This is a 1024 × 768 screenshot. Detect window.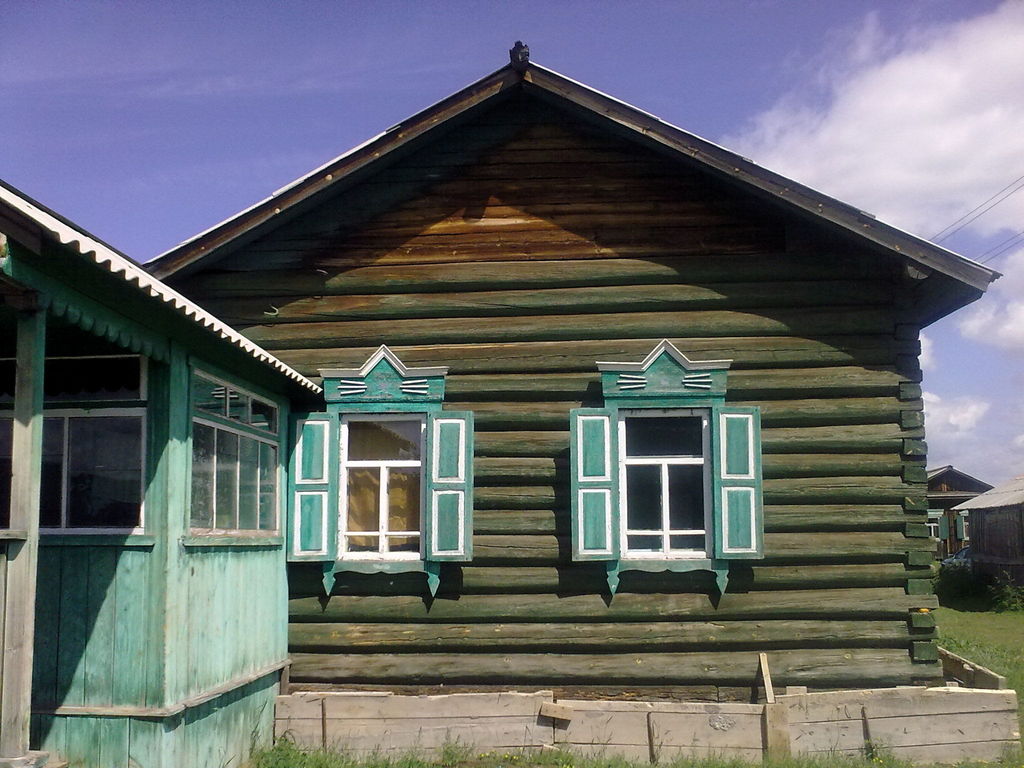
rect(567, 339, 764, 584).
